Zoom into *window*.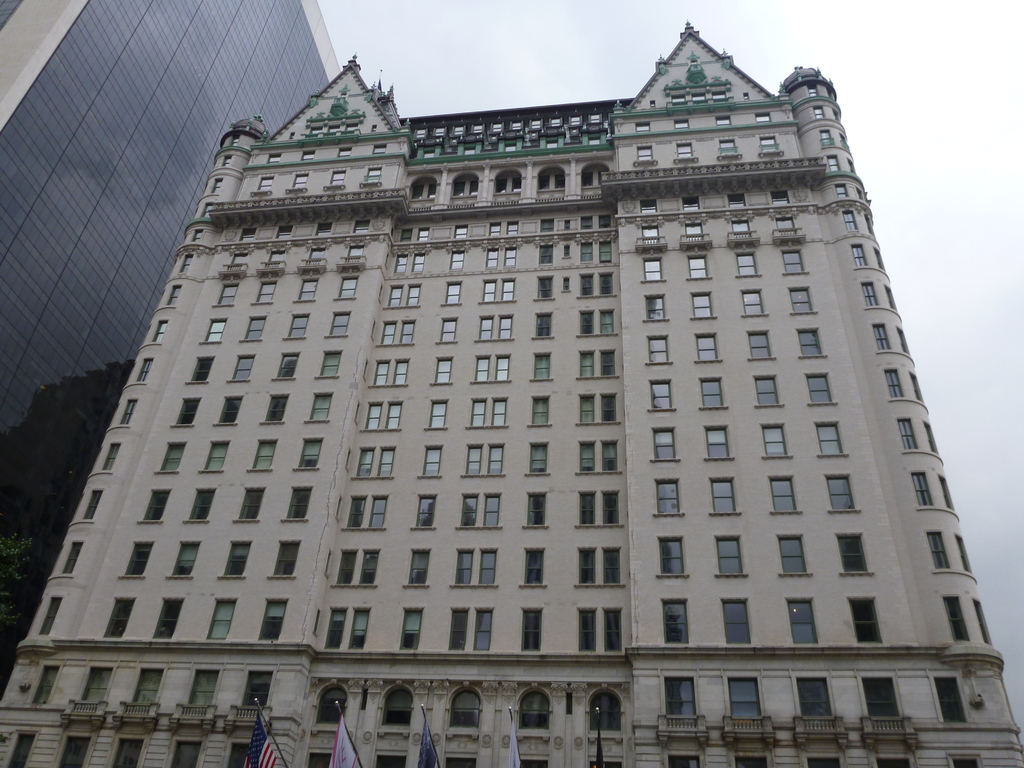
Zoom target: (348, 605, 373, 649).
